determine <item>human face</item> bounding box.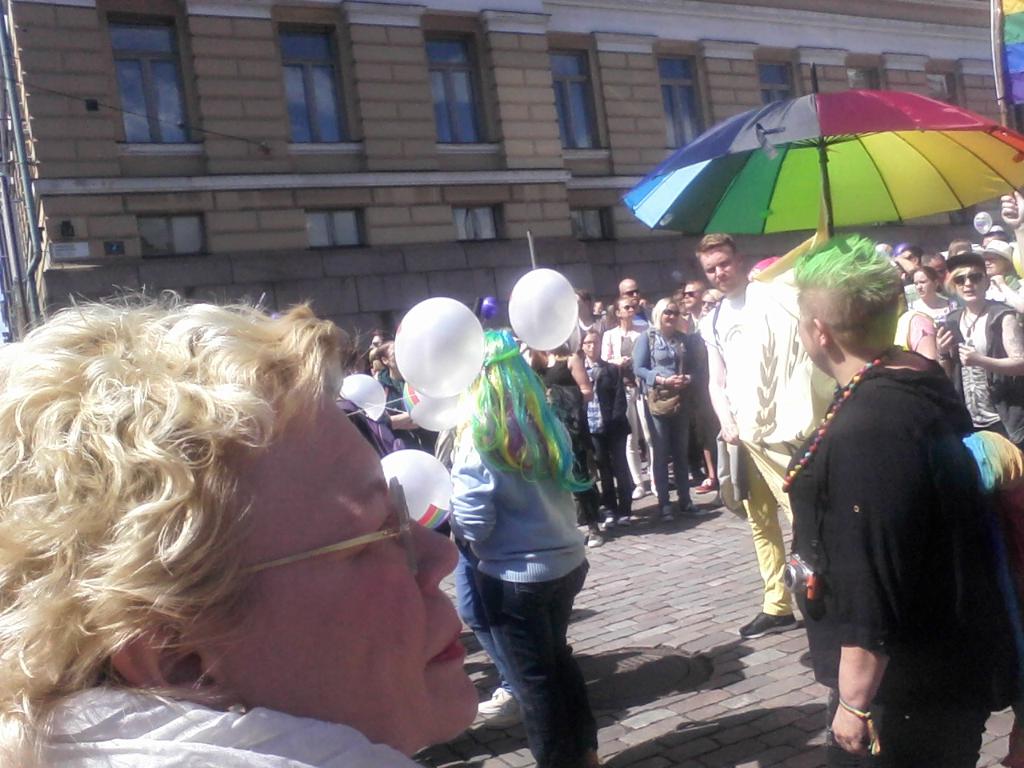
Determined: (982, 234, 995, 248).
